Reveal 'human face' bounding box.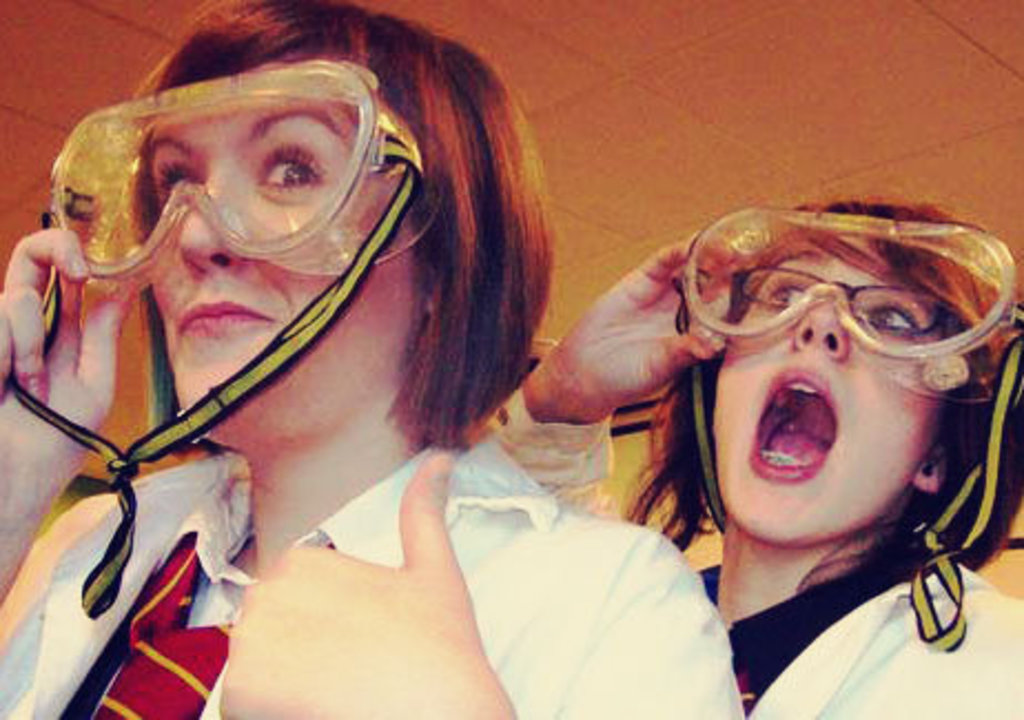
Revealed: l=146, t=62, r=426, b=452.
